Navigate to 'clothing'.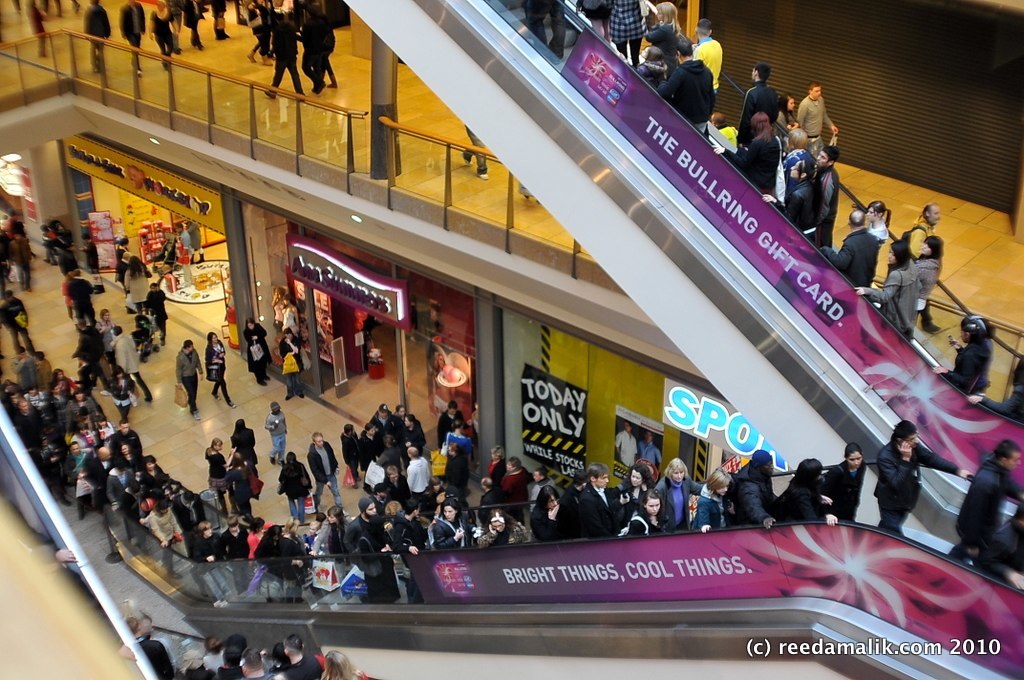
Navigation target: bbox(657, 56, 718, 136).
